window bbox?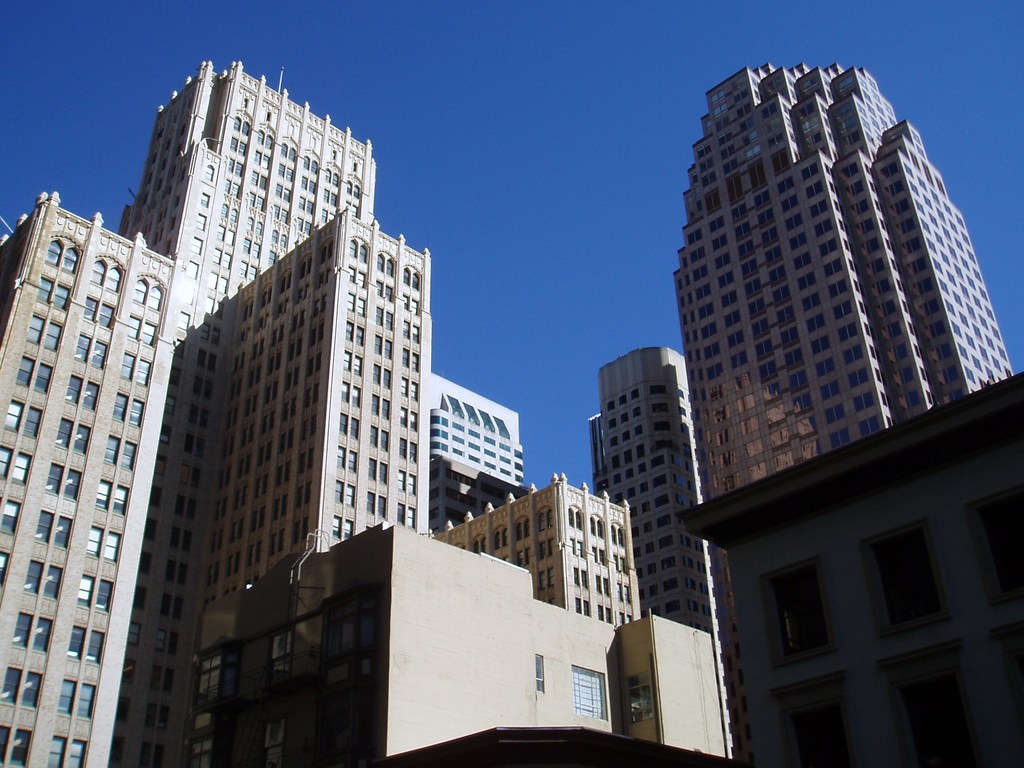
x1=92 y1=339 x2=108 y2=370
